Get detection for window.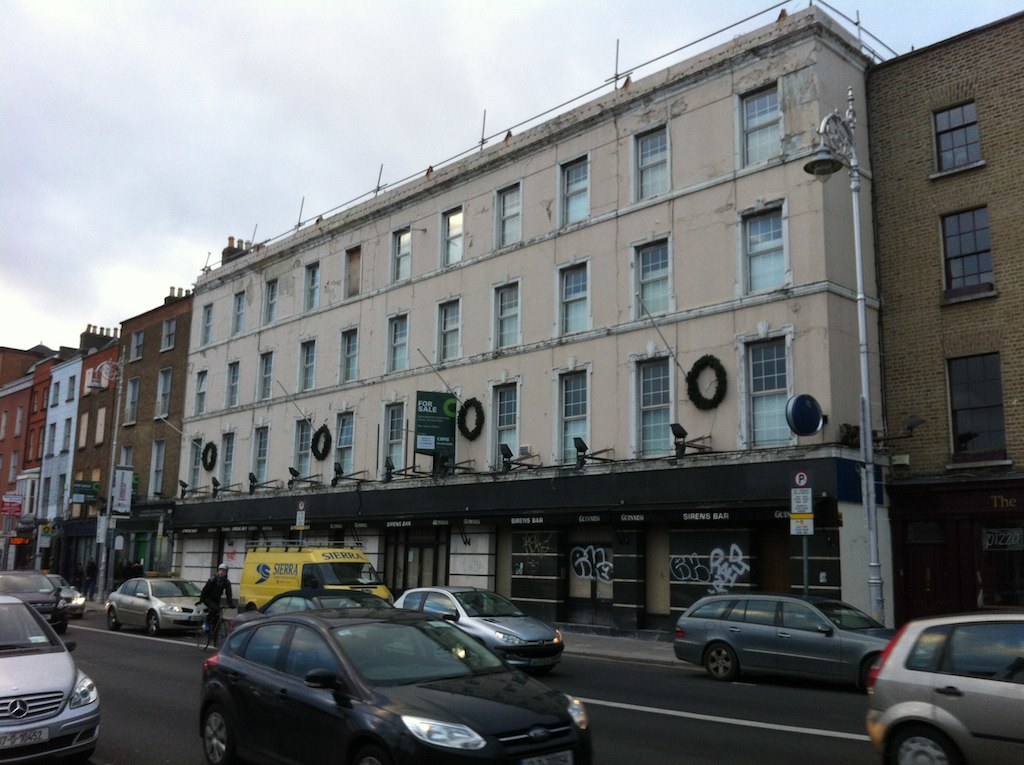
Detection: crop(154, 365, 168, 421).
